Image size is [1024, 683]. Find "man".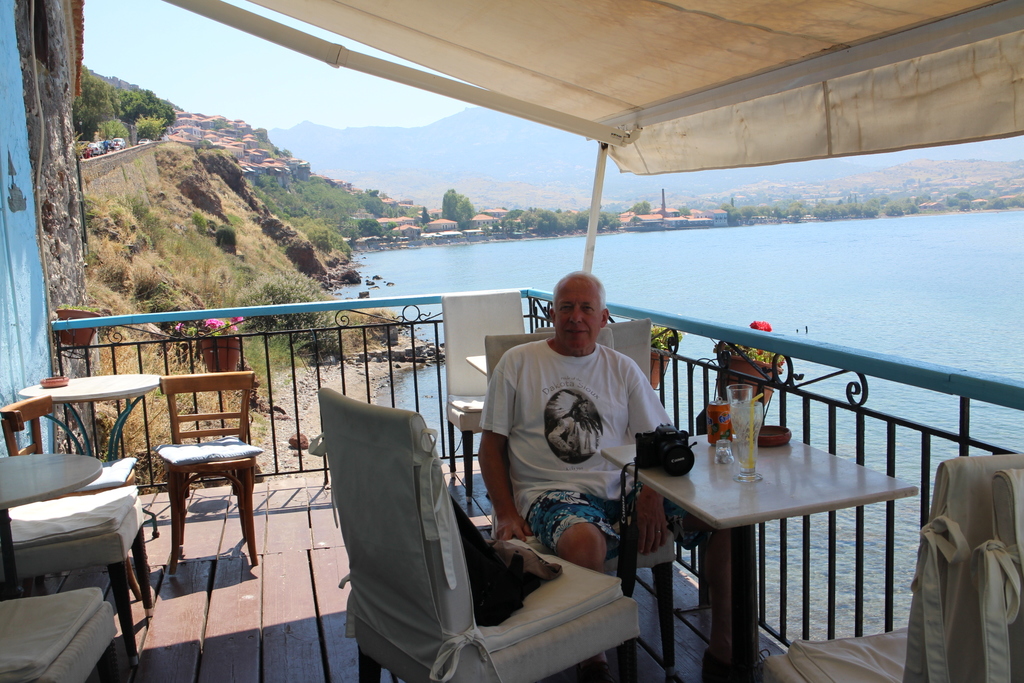
rect(413, 311, 684, 608).
